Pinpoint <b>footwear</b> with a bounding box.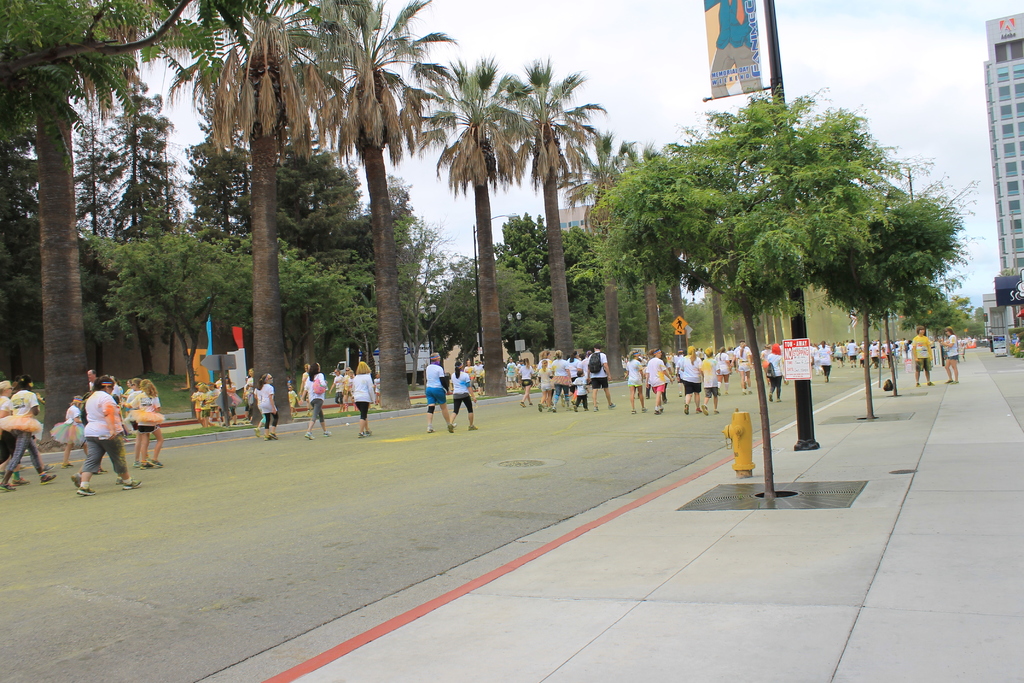
rect(40, 474, 57, 484).
